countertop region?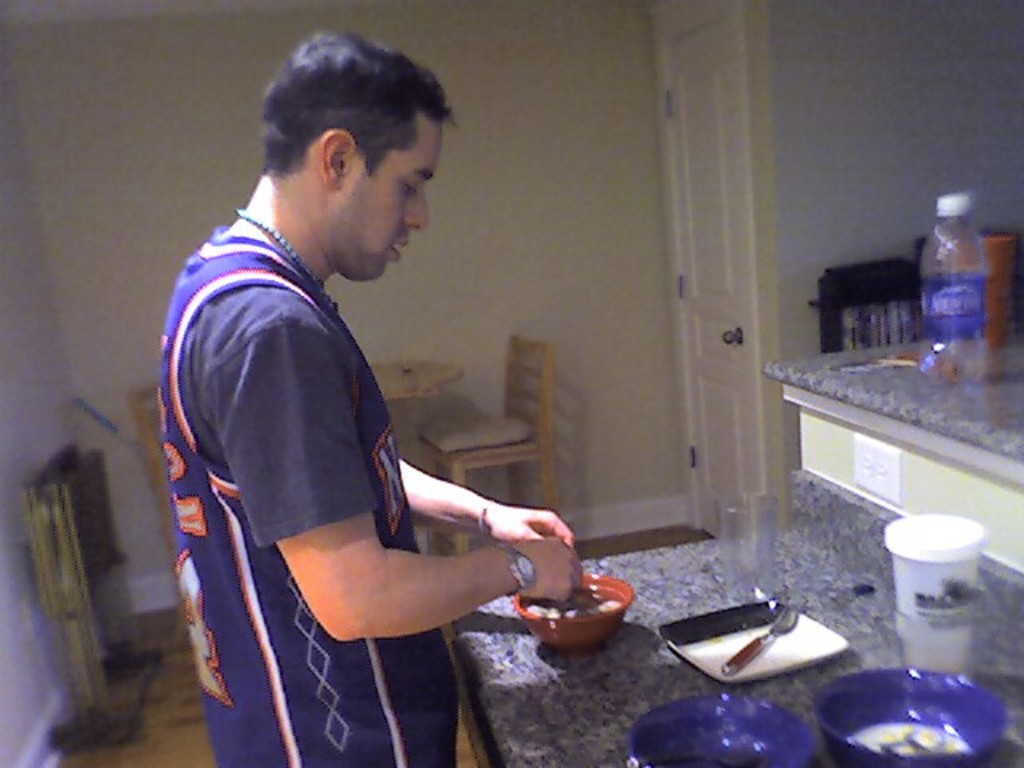
760,330,1022,467
